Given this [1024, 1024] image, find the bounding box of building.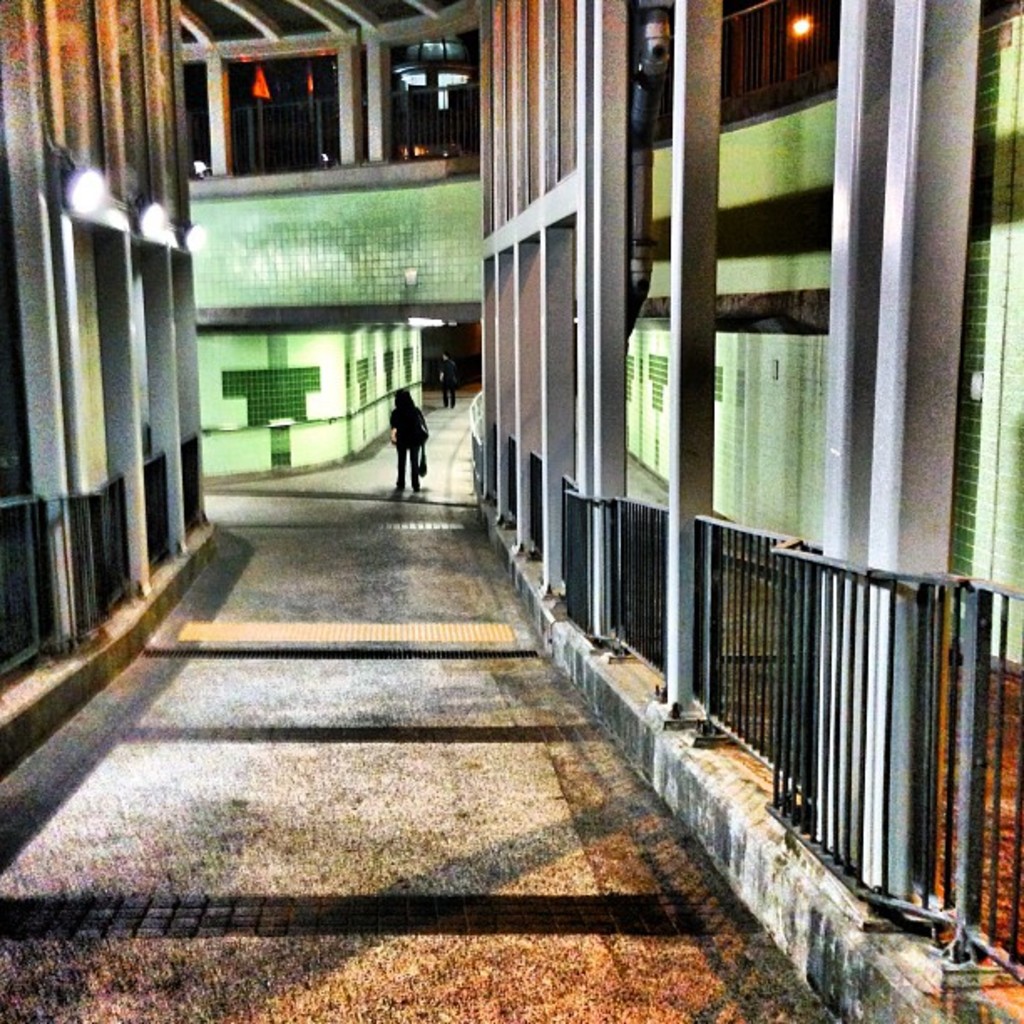
bbox=[0, 0, 1022, 1022].
